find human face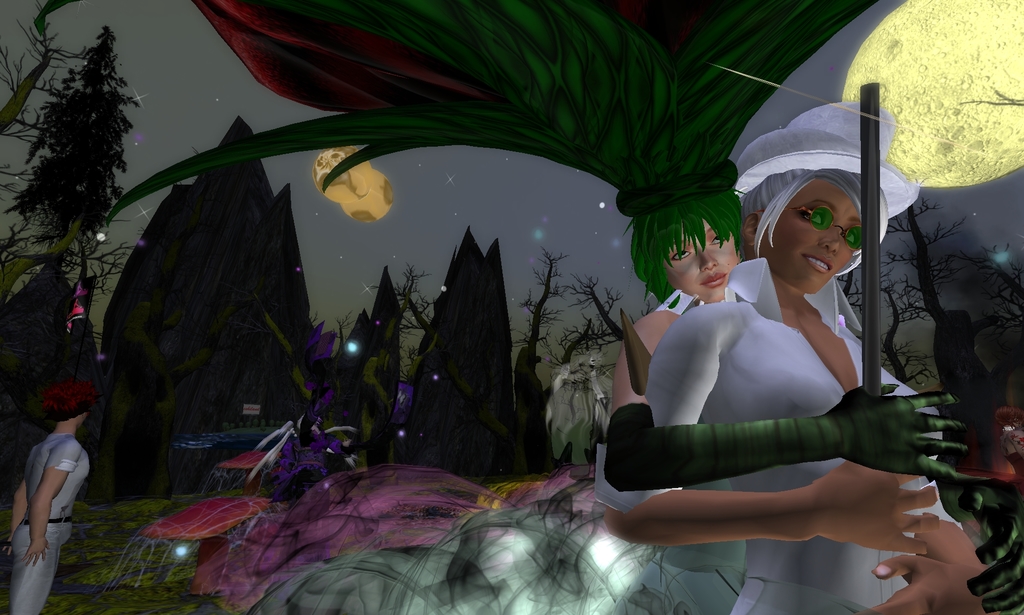
(x1=761, y1=186, x2=867, y2=291)
